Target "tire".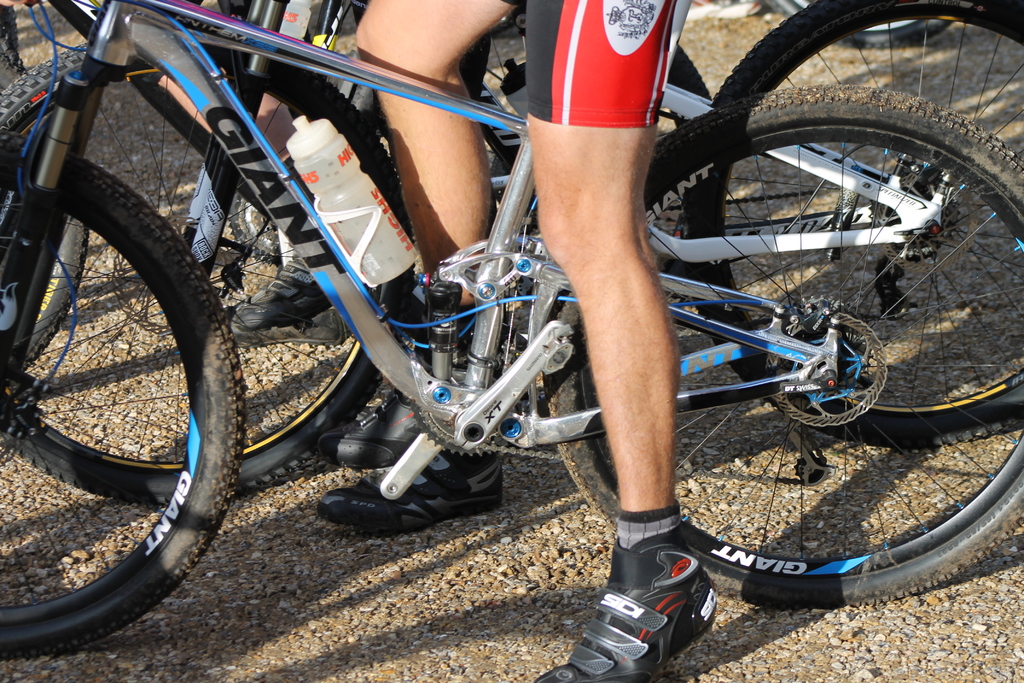
Target region: locate(772, 0, 955, 48).
